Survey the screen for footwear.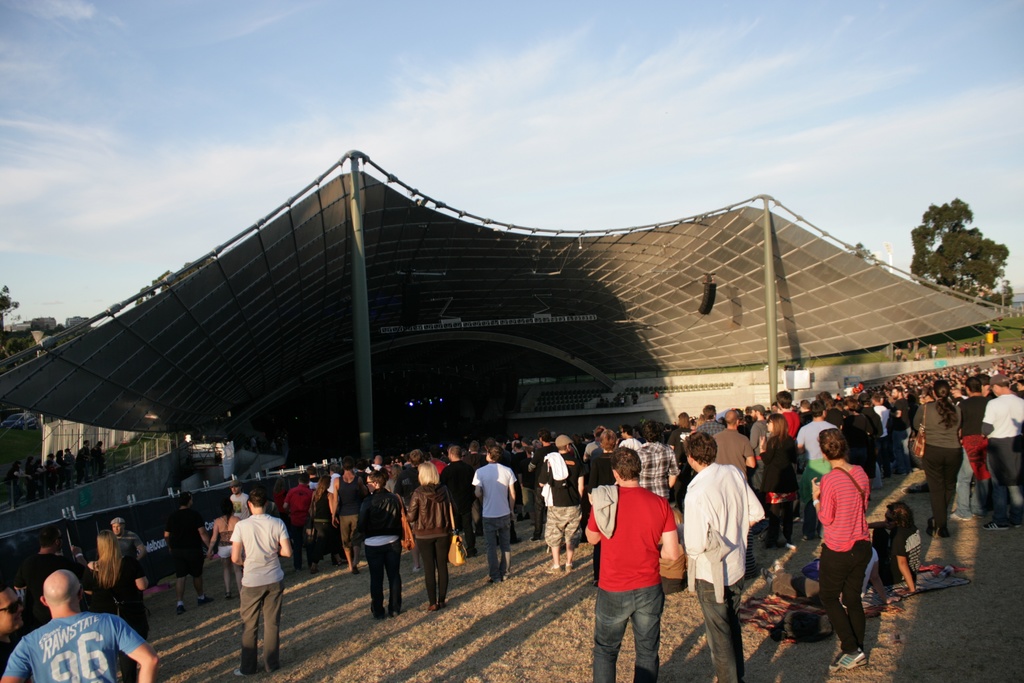
Survey found: locate(979, 522, 1011, 533).
